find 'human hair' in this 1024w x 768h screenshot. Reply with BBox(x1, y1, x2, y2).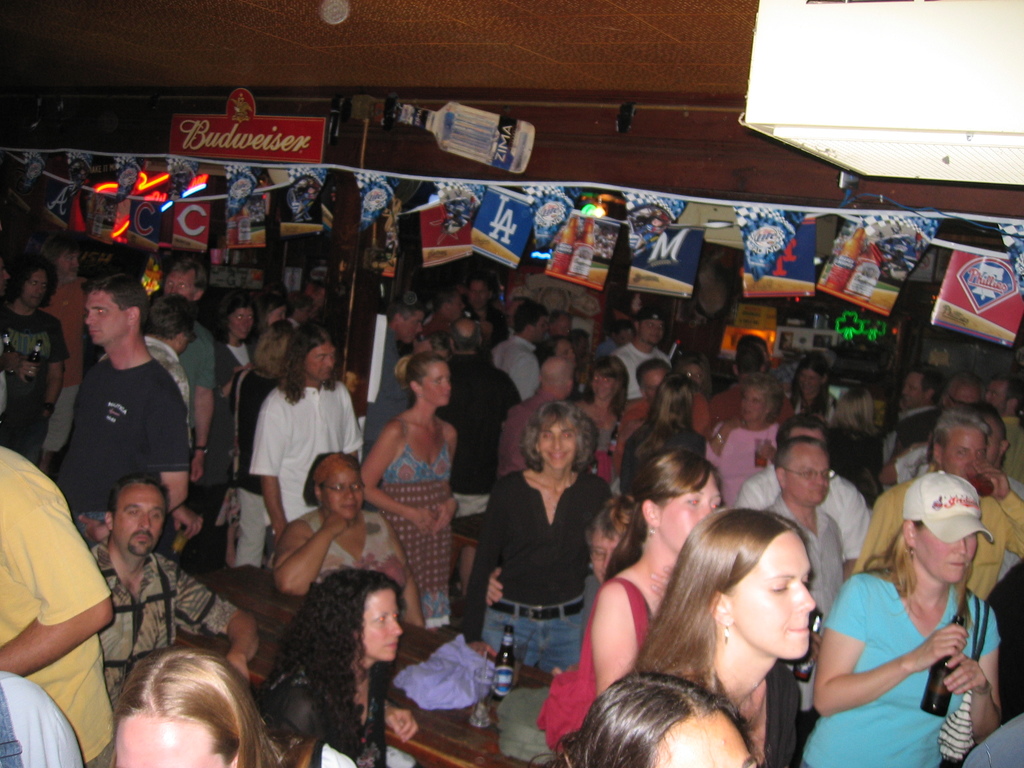
BBox(159, 254, 209, 304).
